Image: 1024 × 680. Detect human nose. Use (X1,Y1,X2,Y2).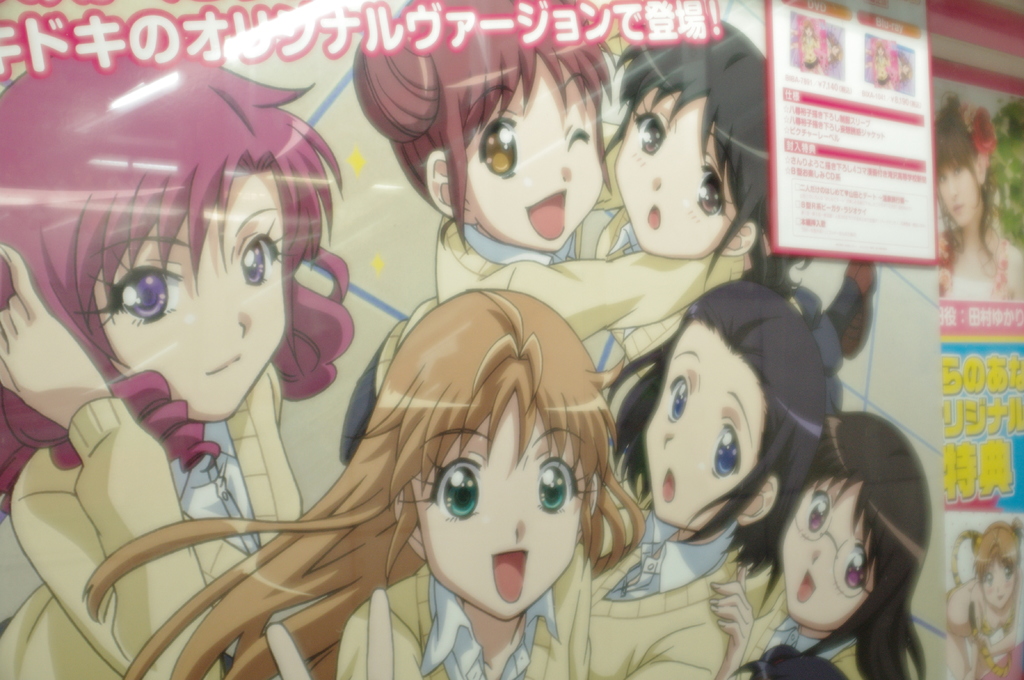
(513,517,527,537).
